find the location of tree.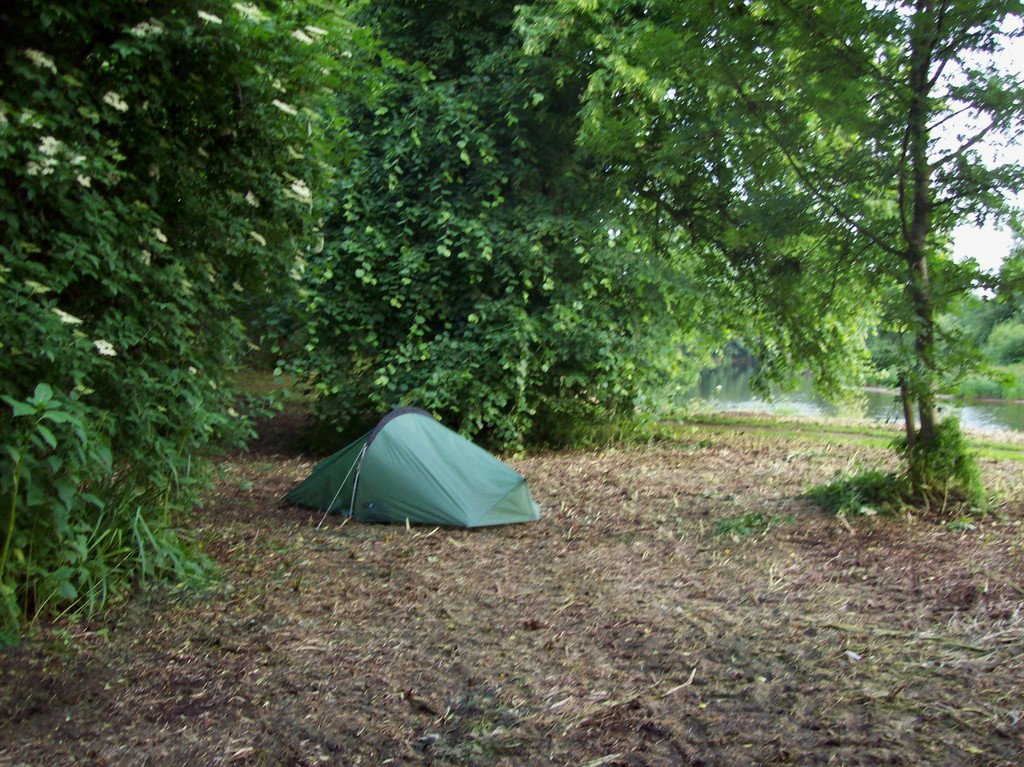
Location: <box>0,0,370,621</box>.
